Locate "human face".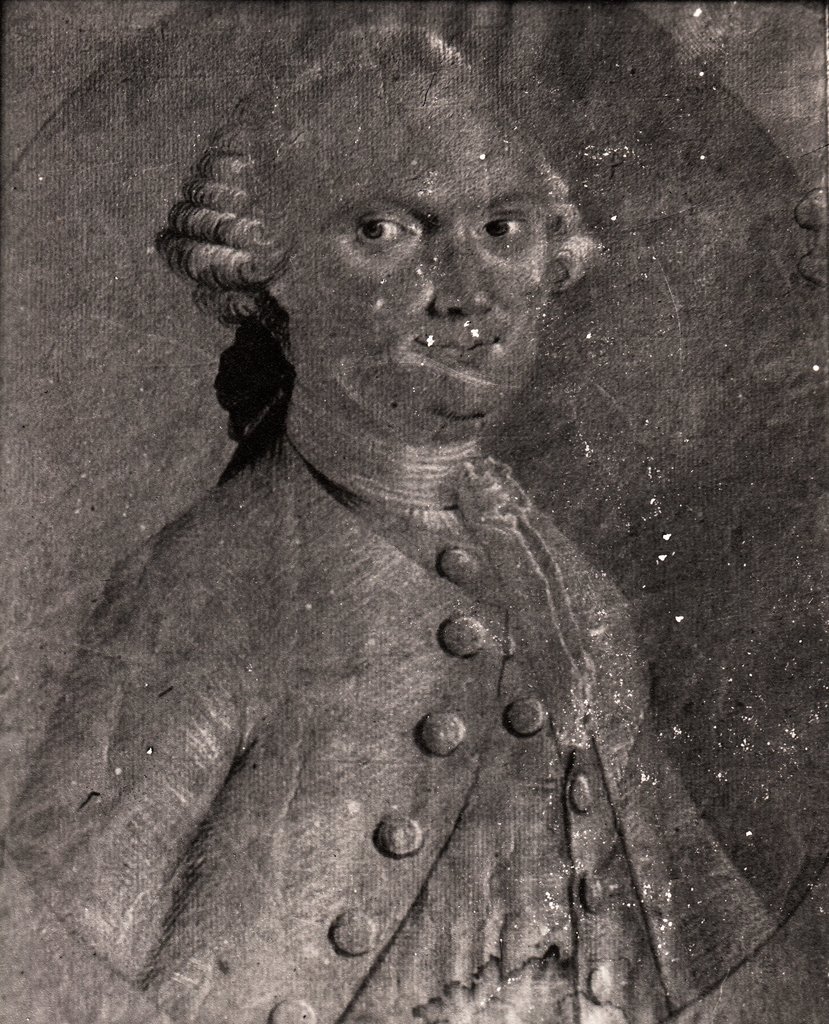
Bounding box: <region>282, 83, 557, 410</region>.
